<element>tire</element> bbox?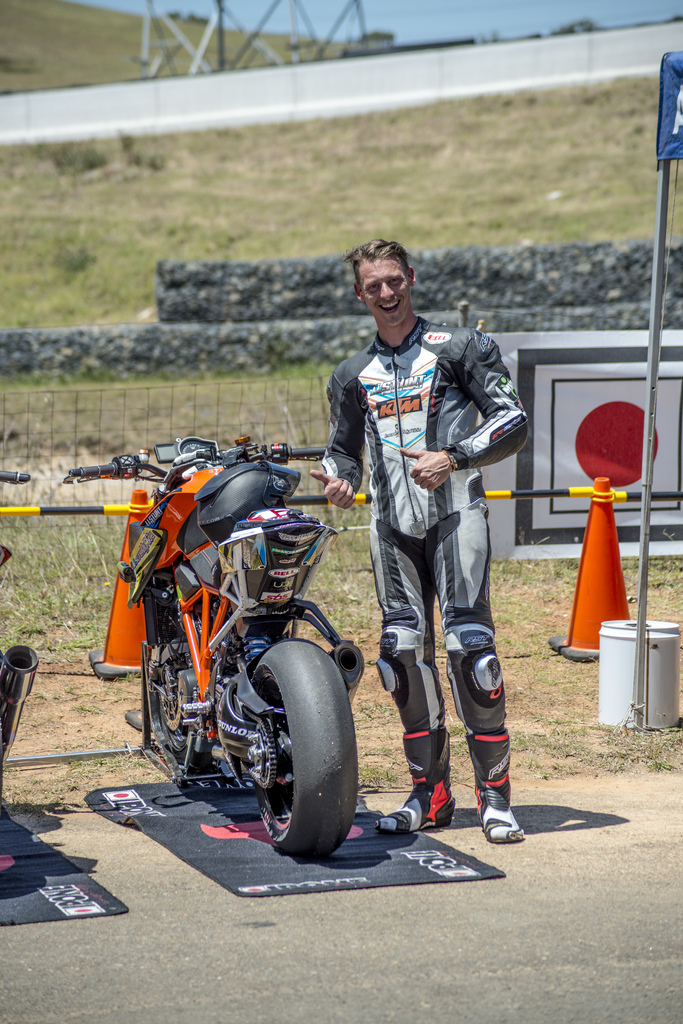
140,651,206,768
